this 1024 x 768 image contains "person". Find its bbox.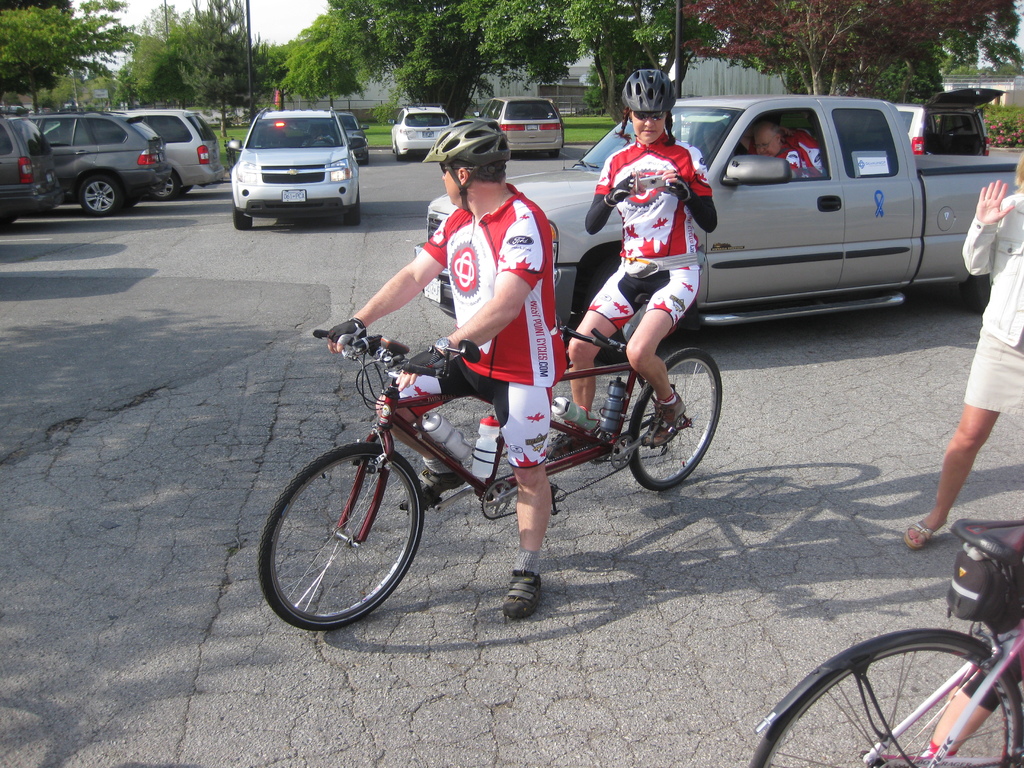
(x1=900, y1=148, x2=1023, y2=550).
